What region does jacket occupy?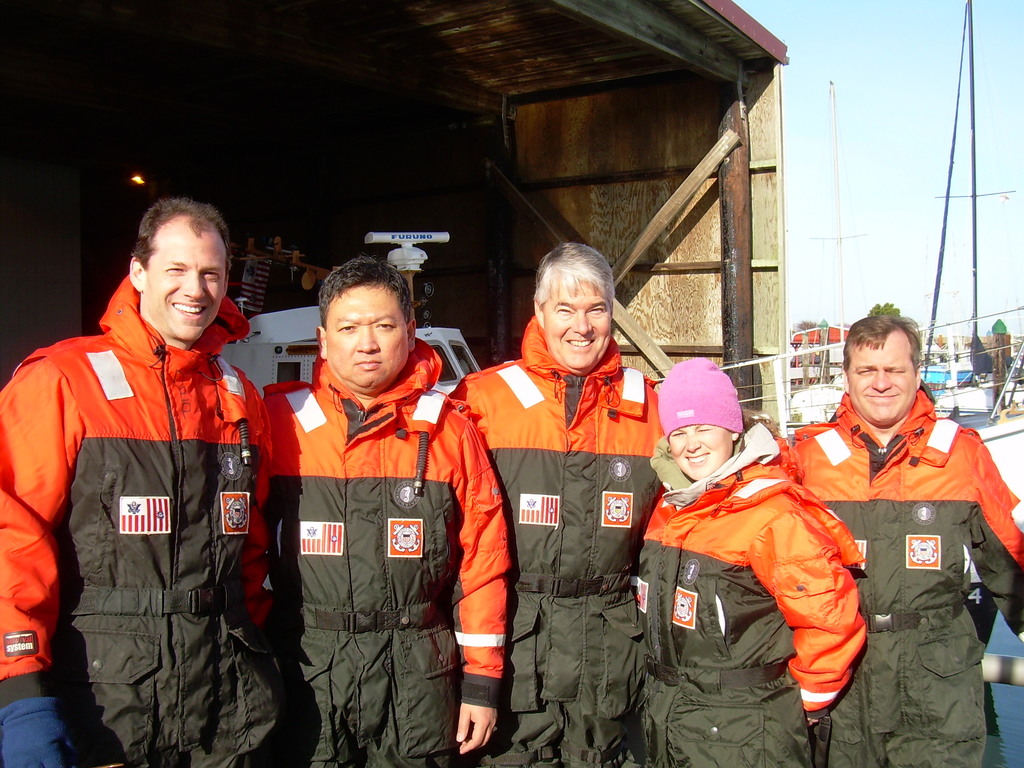
Rect(449, 316, 661, 767).
